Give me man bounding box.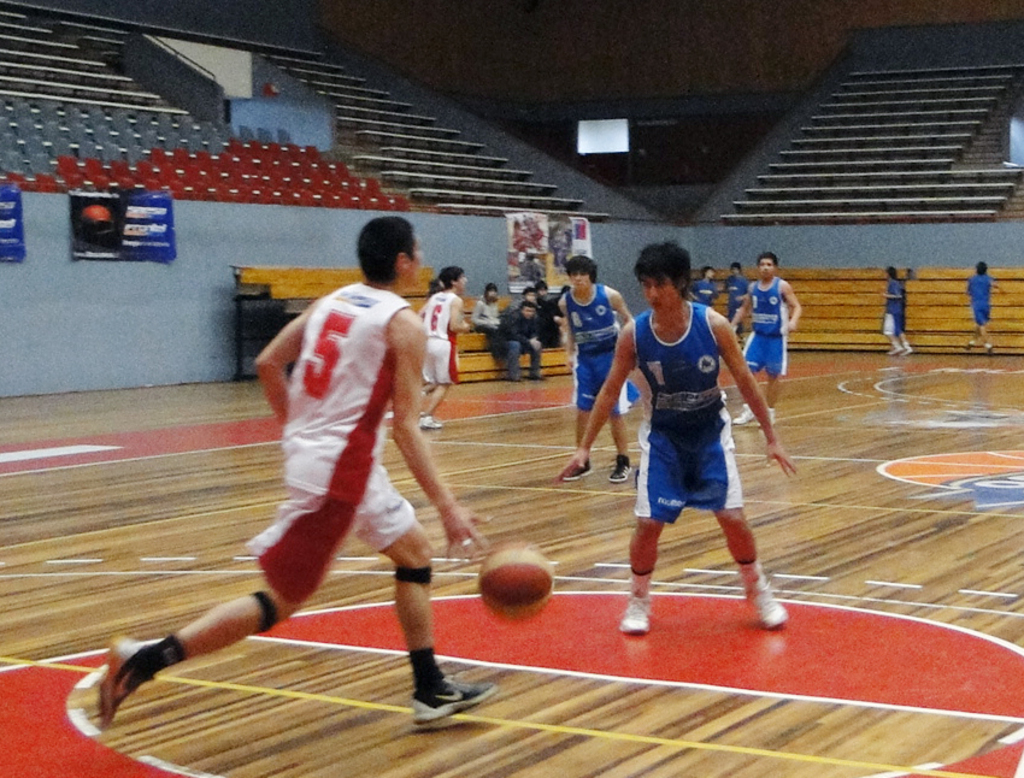
l=961, t=263, r=1006, b=359.
